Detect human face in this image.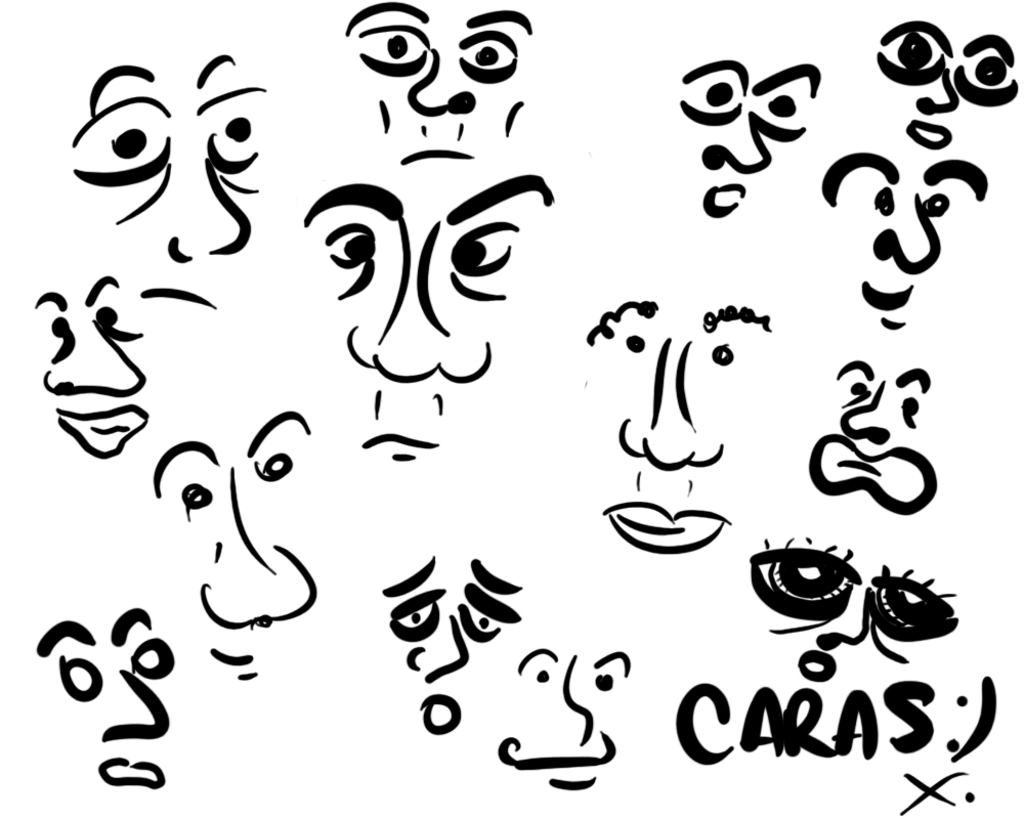
Detection: <box>873,19,1023,148</box>.
